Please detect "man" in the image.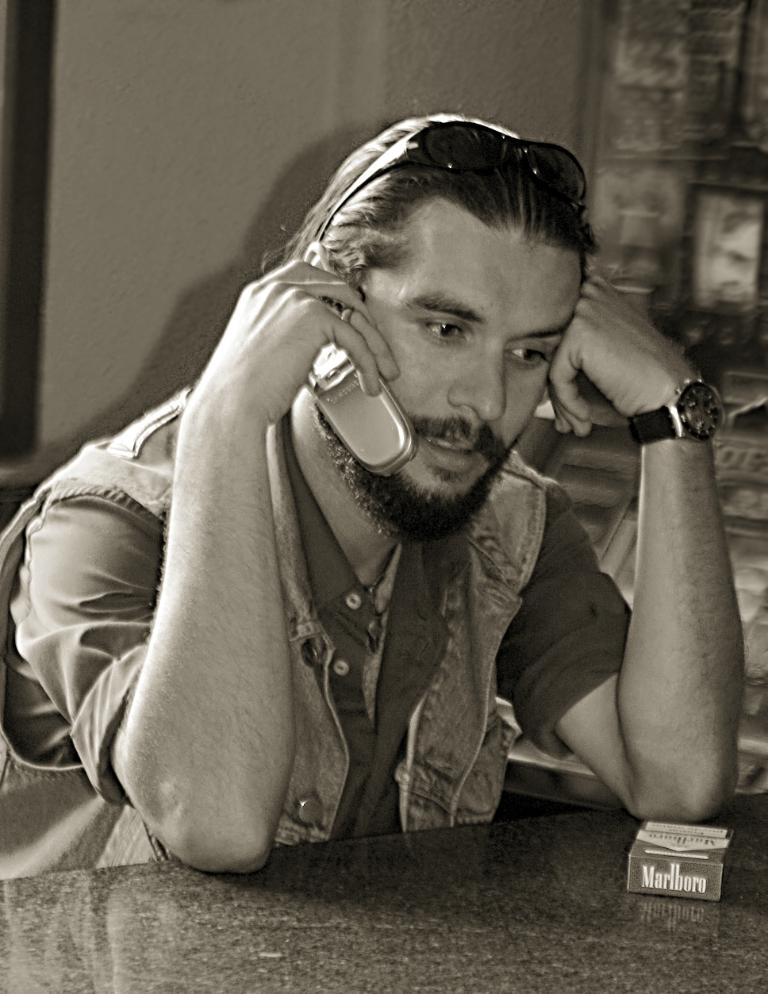
[45, 83, 747, 910].
